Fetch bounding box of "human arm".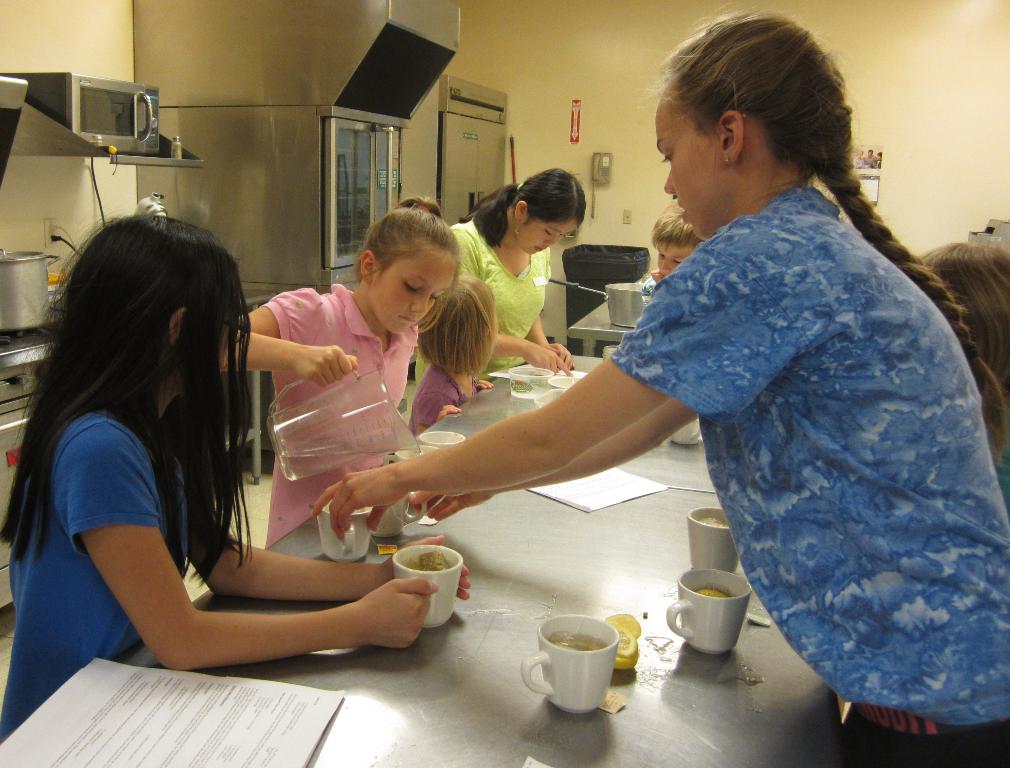
Bbox: rect(214, 280, 377, 383).
